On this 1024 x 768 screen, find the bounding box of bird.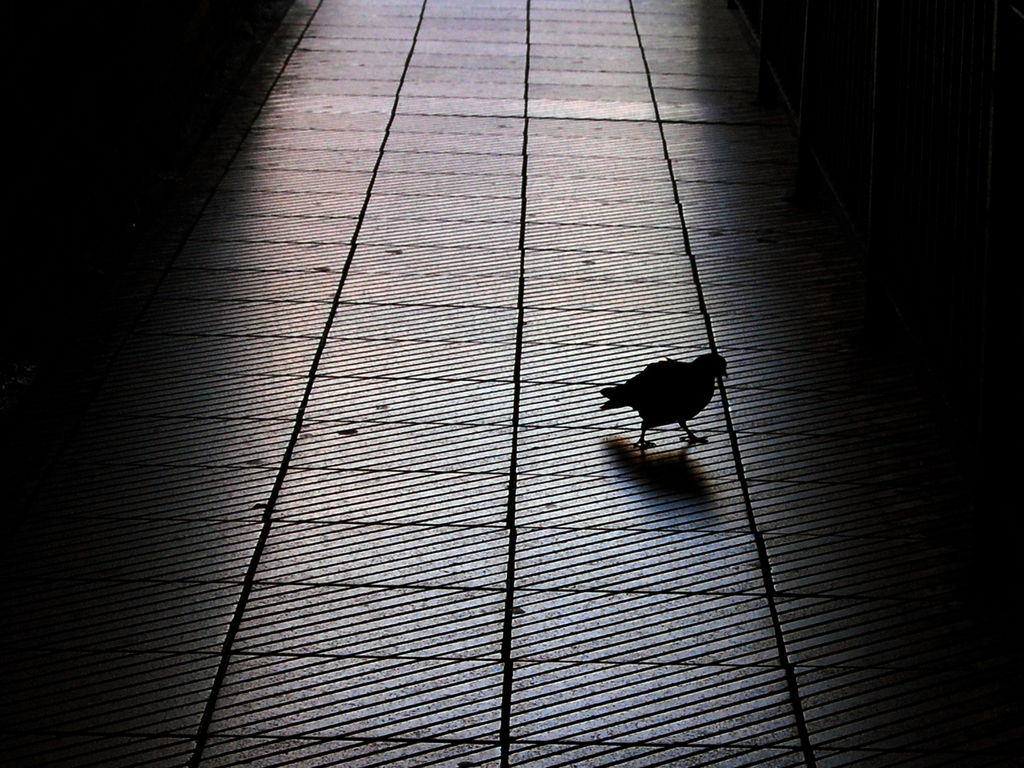
Bounding box: BBox(593, 347, 739, 454).
